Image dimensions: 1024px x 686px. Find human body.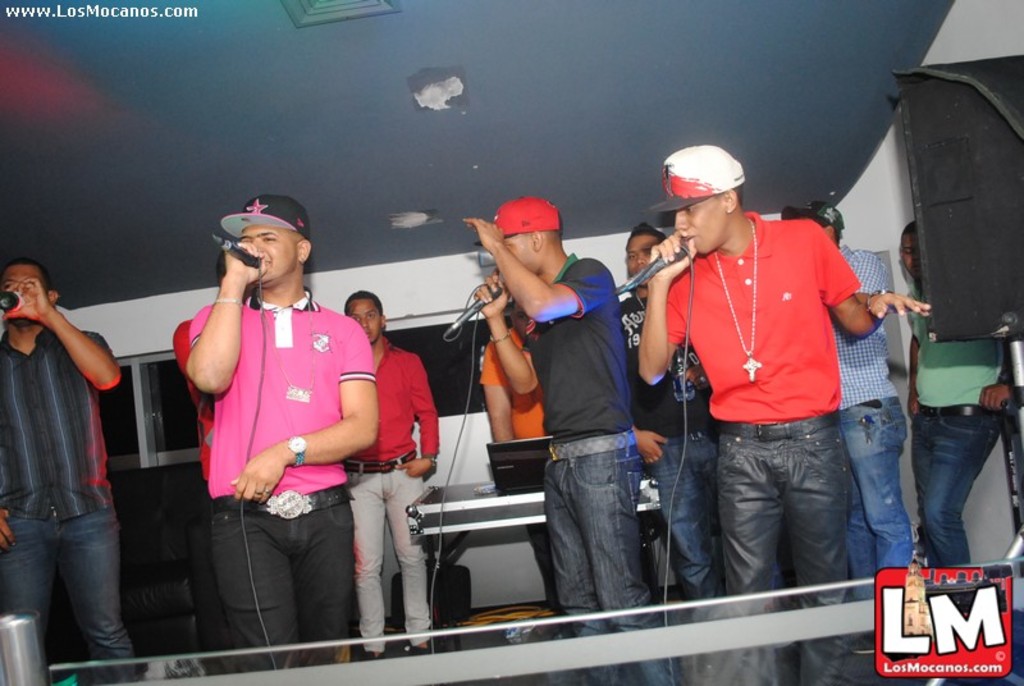
region(622, 297, 713, 600).
